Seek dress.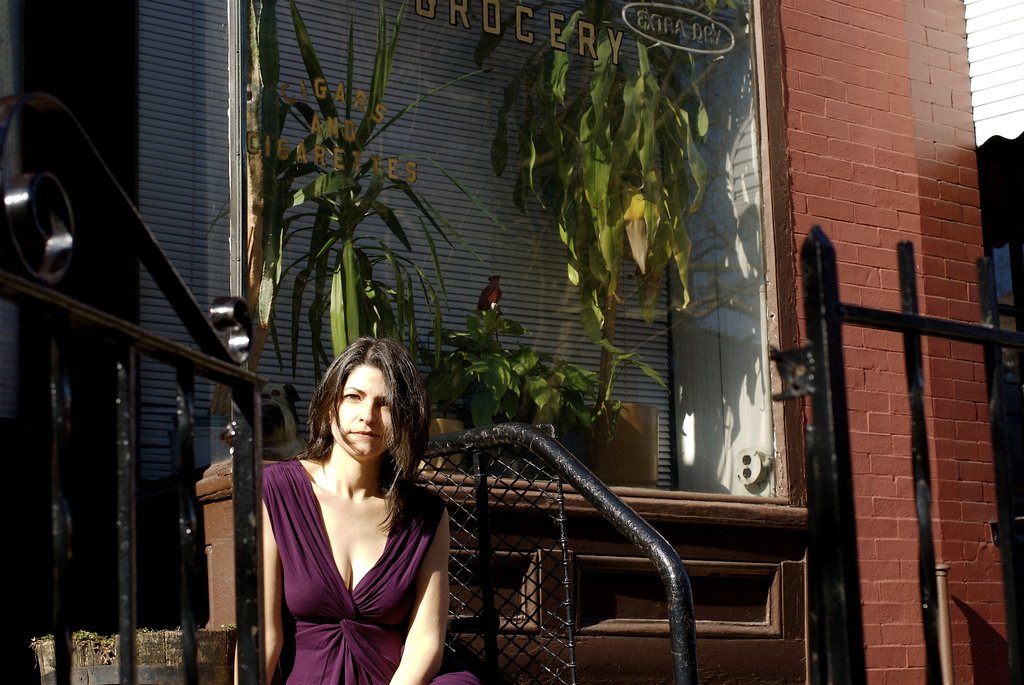
262 455 472 684.
